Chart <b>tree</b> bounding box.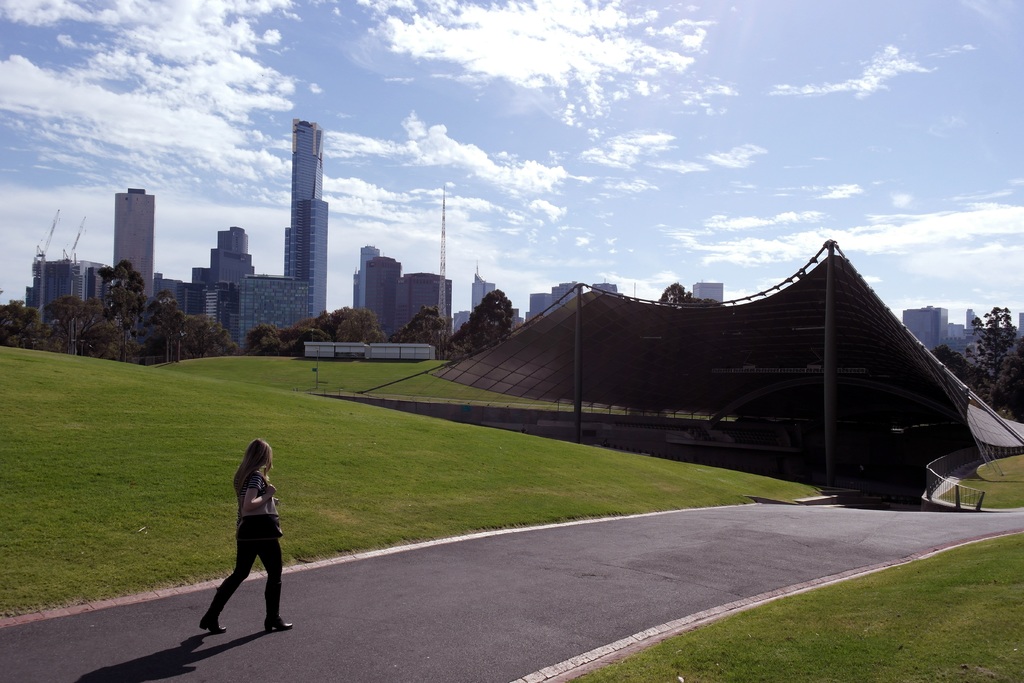
Charted: pyautogui.locateOnScreen(658, 282, 721, 308).
